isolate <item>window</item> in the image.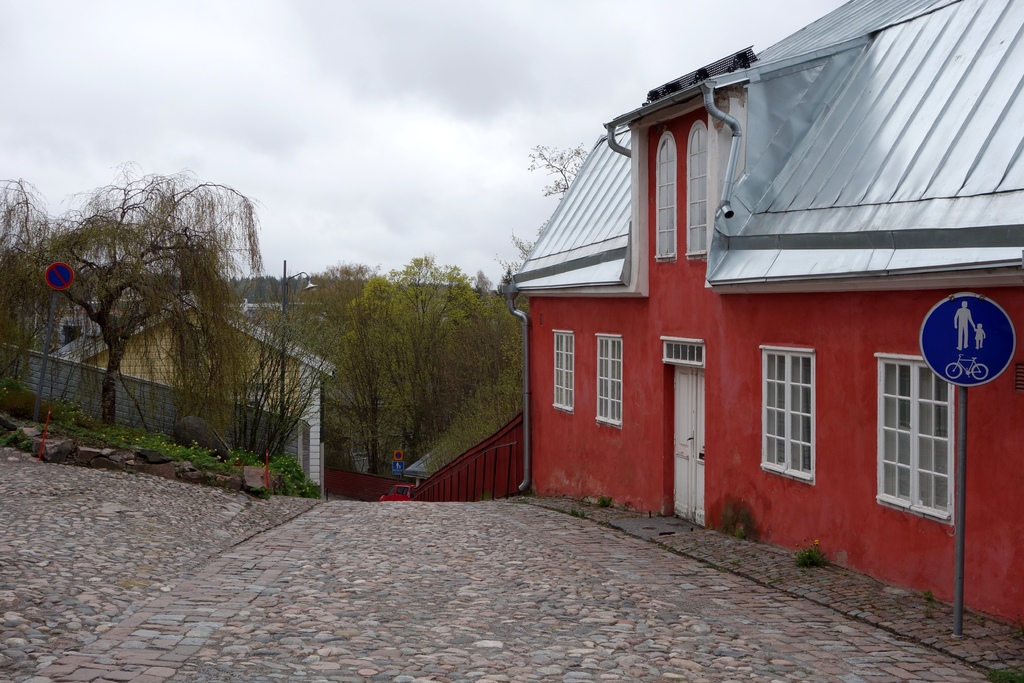
Isolated region: locate(654, 136, 679, 262).
